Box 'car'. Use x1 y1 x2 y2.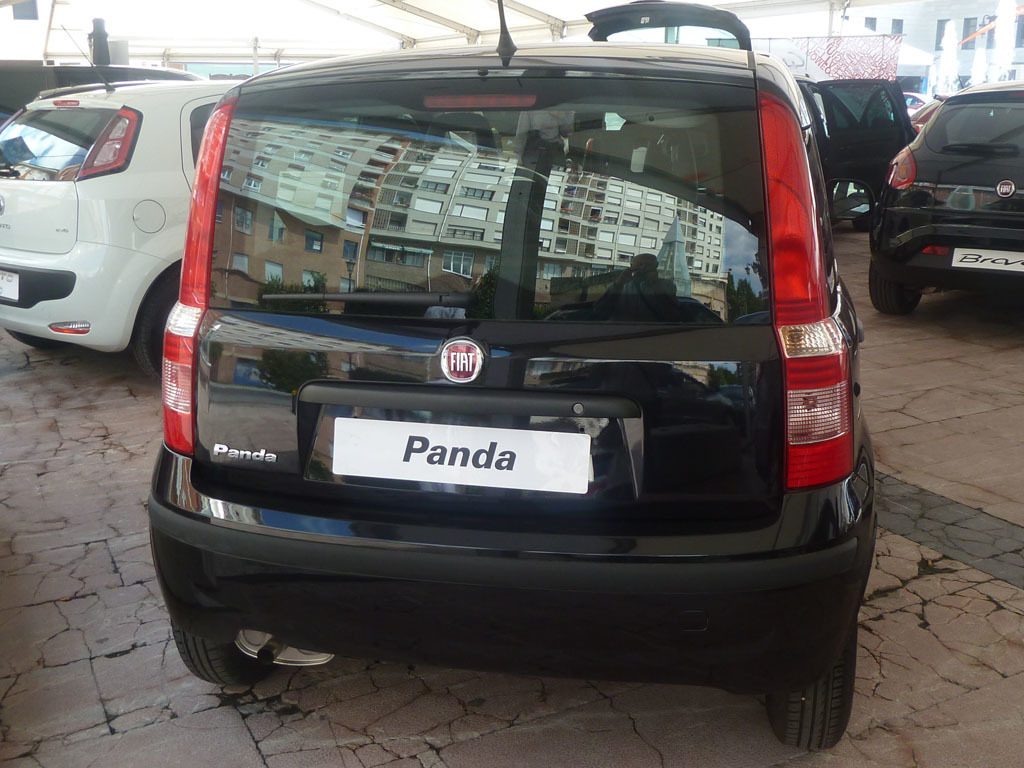
793 74 913 229.
